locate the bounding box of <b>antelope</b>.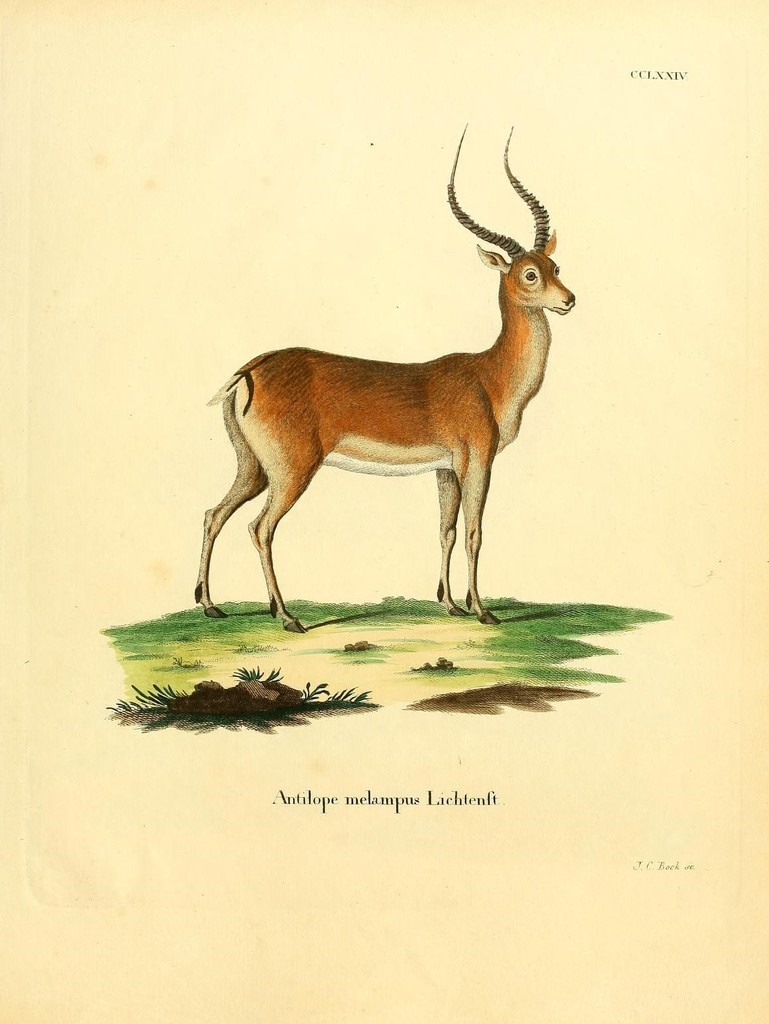
Bounding box: [left=188, top=121, right=577, bottom=633].
